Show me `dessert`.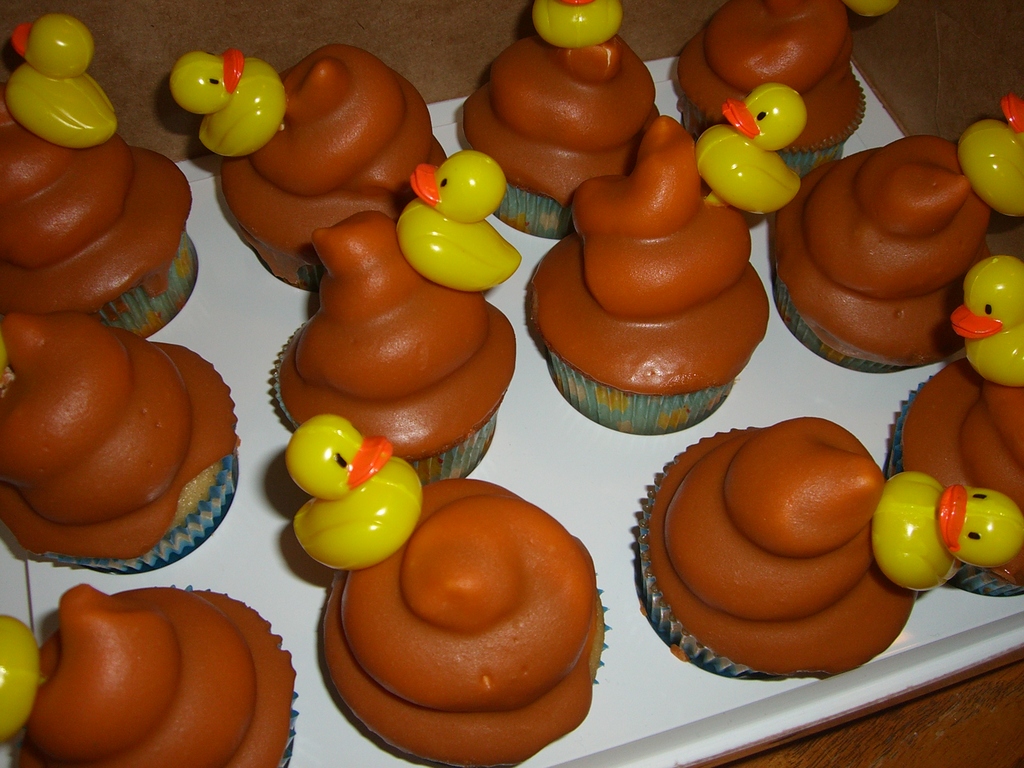
`dessert` is here: [678,0,865,156].
